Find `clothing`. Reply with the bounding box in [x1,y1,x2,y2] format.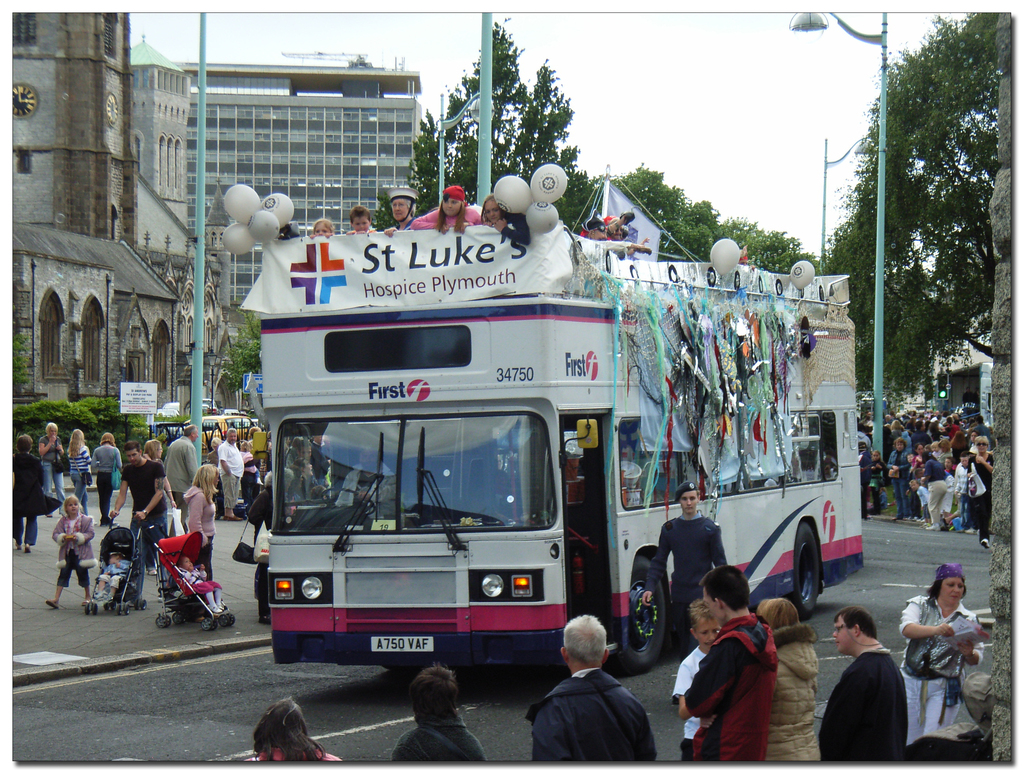
[877,448,910,516].
